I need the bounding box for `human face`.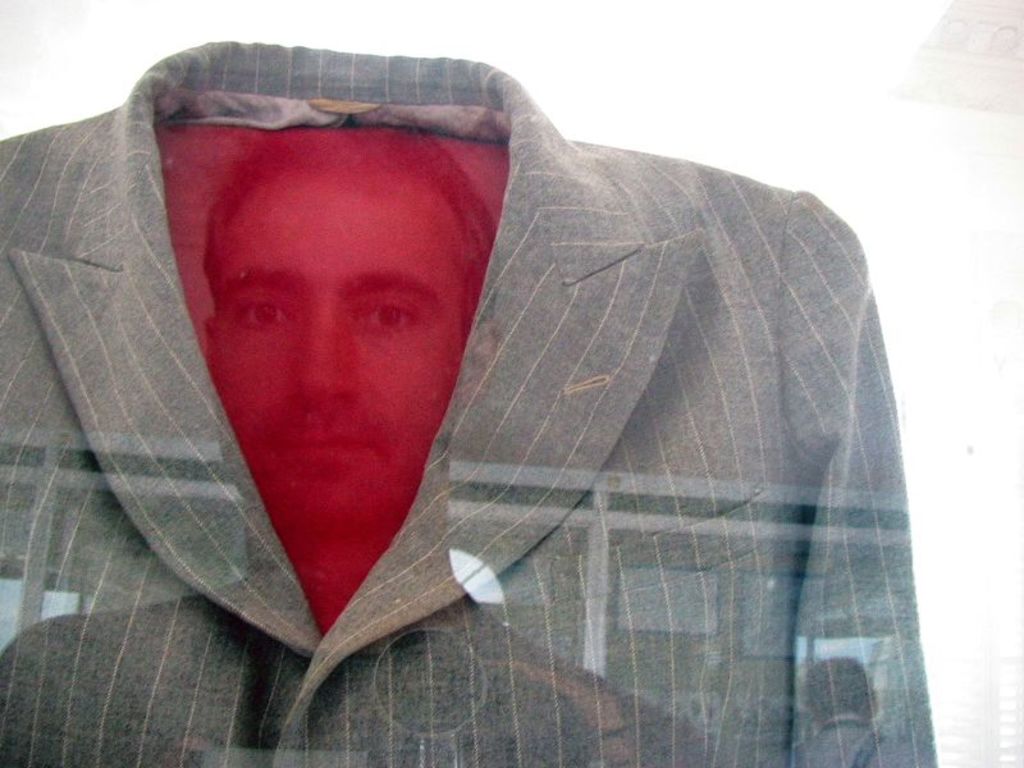
Here it is: <bbox>205, 169, 479, 541</bbox>.
